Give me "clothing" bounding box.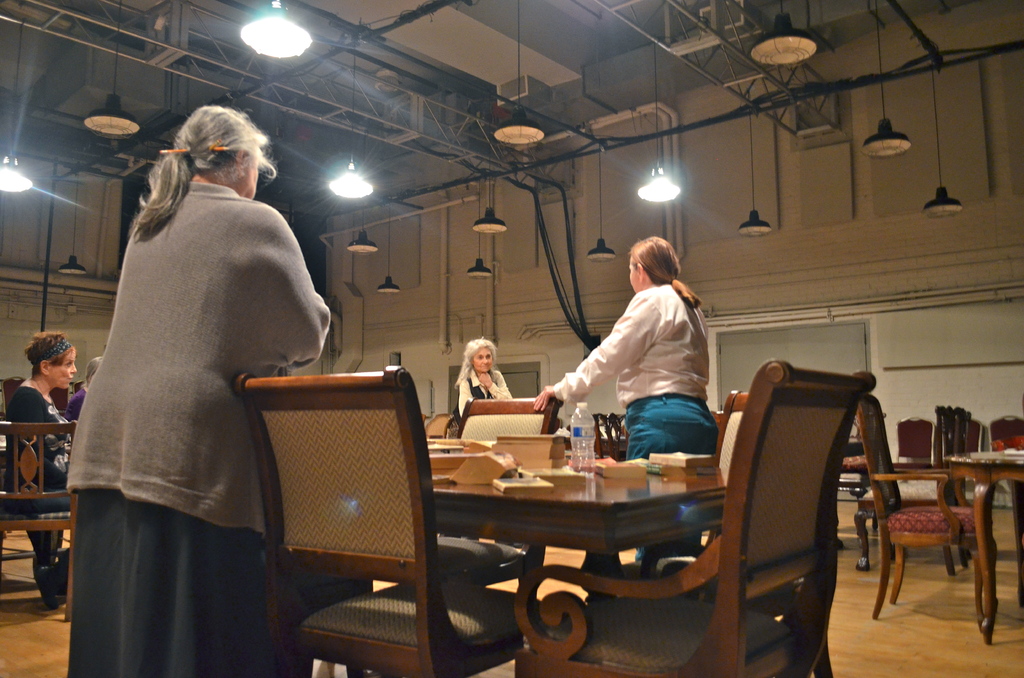
<bbox>0, 371, 64, 604</bbox>.
